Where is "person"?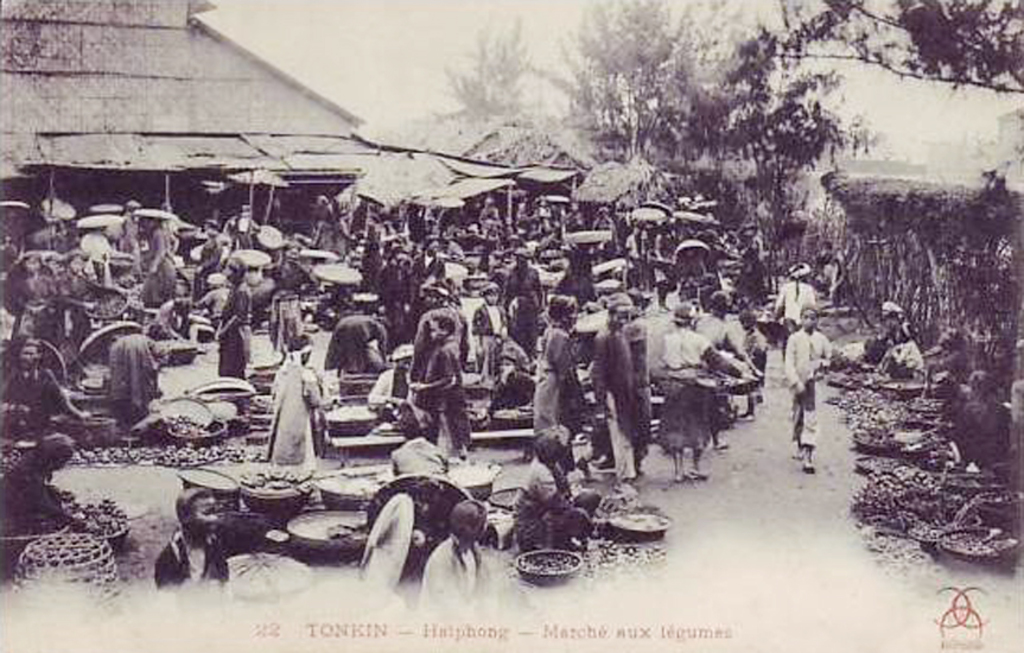
bbox=[212, 255, 252, 379].
